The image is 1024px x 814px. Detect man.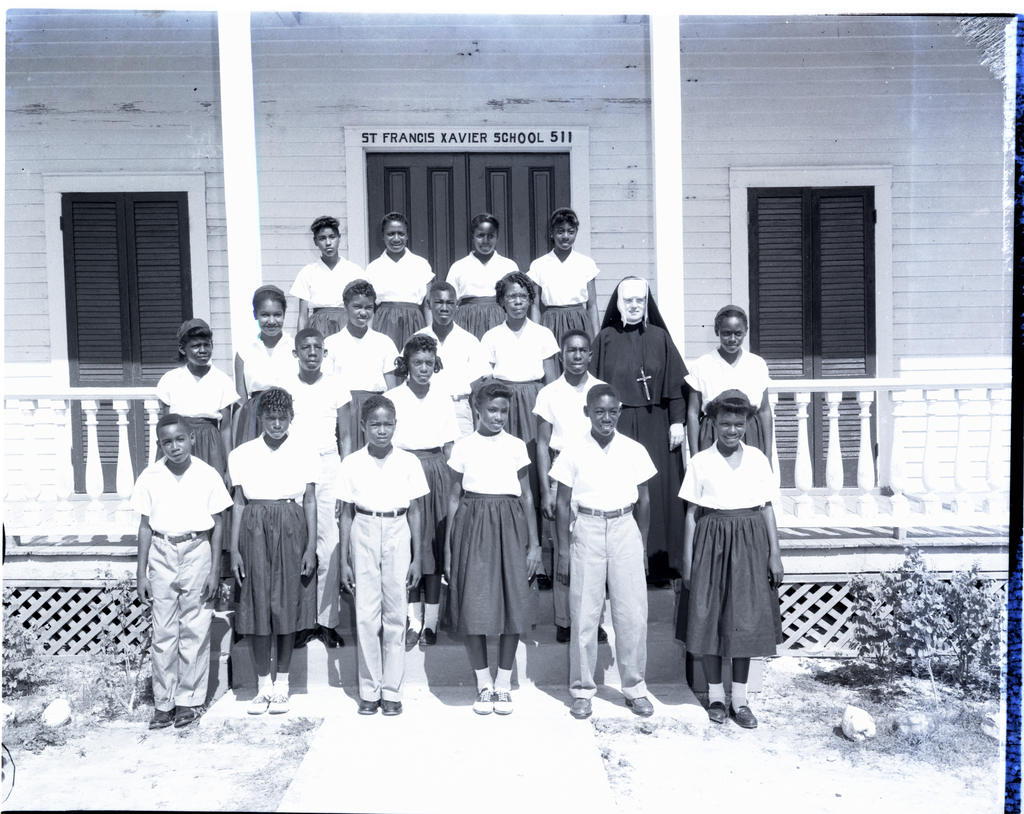
Detection: 532 326 611 647.
